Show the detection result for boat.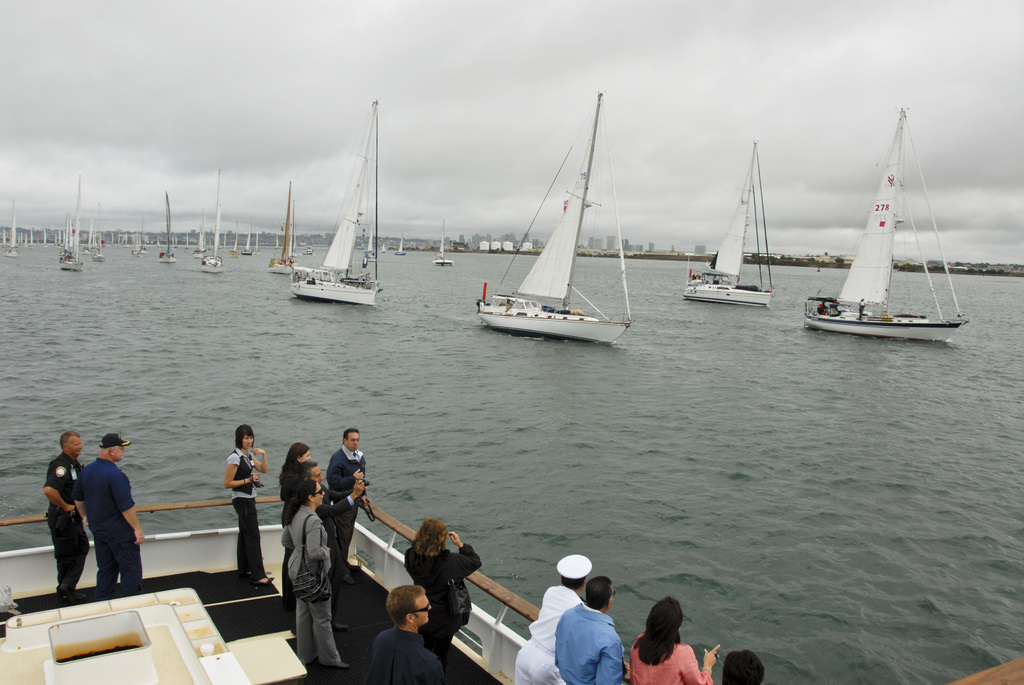
{"left": 396, "top": 232, "right": 406, "bottom": 255}.
